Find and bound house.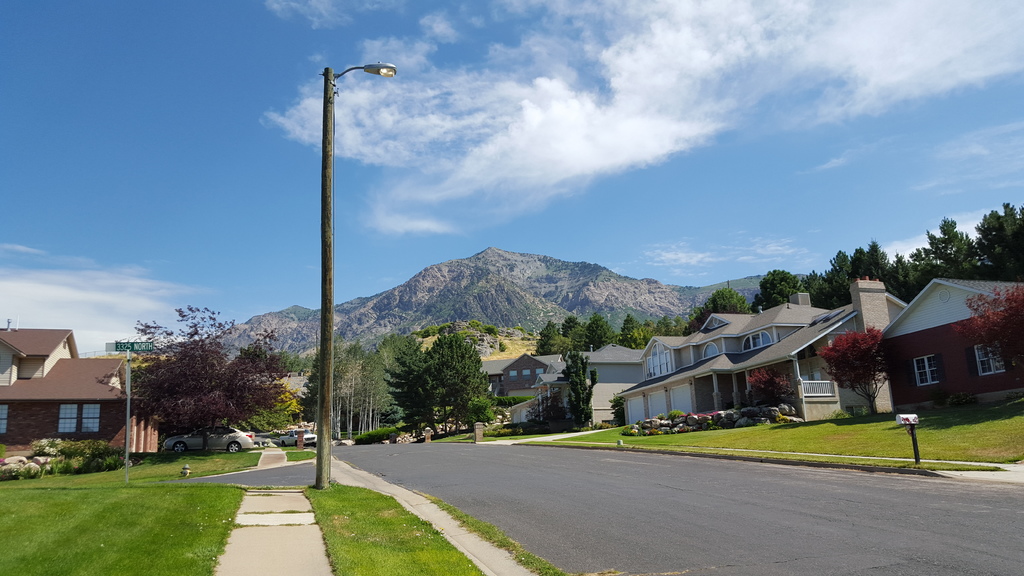
Bound: BBox(513, 336, 644, 422).
